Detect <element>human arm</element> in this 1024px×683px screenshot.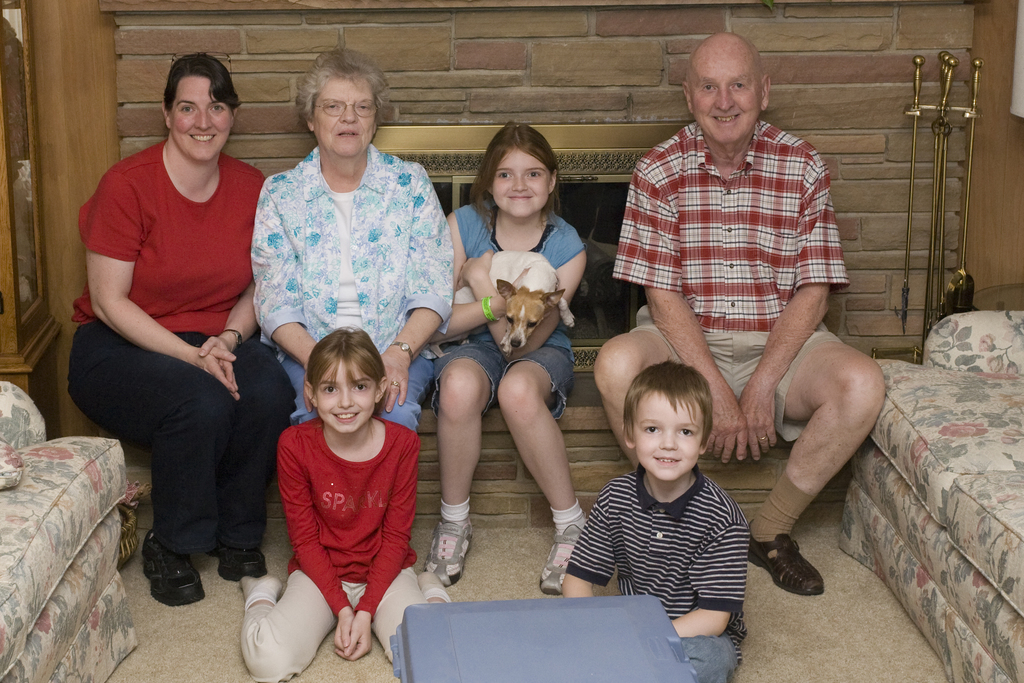
Detection: [left=278, top=434, right=362, bottom=655].
